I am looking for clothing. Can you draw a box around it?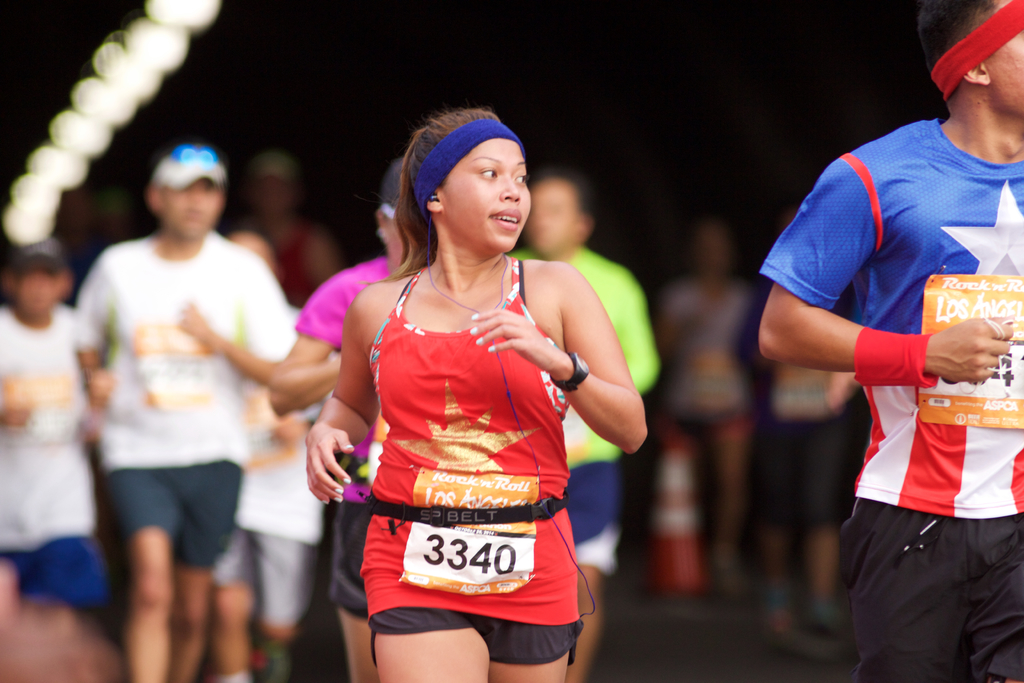
Sure, the bounding box is region(755, 357, 855, 532).
